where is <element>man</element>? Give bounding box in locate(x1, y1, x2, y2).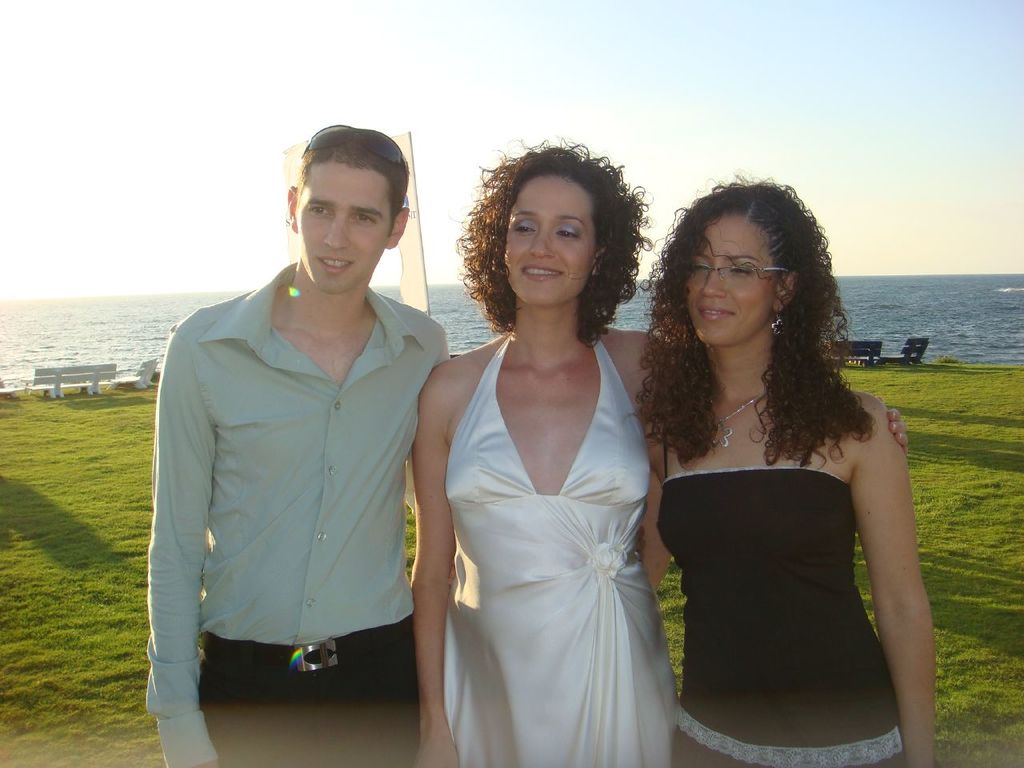
locate(135, 111, 462, 749).
